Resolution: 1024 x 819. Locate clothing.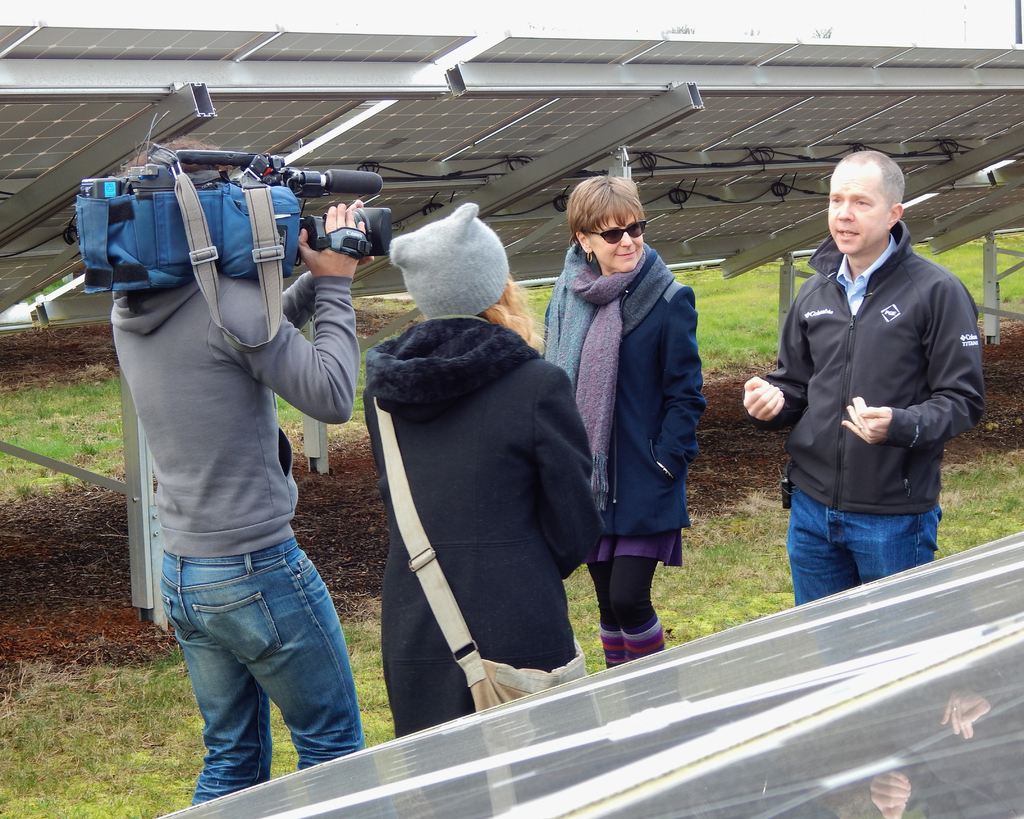
762/221/983/511.
